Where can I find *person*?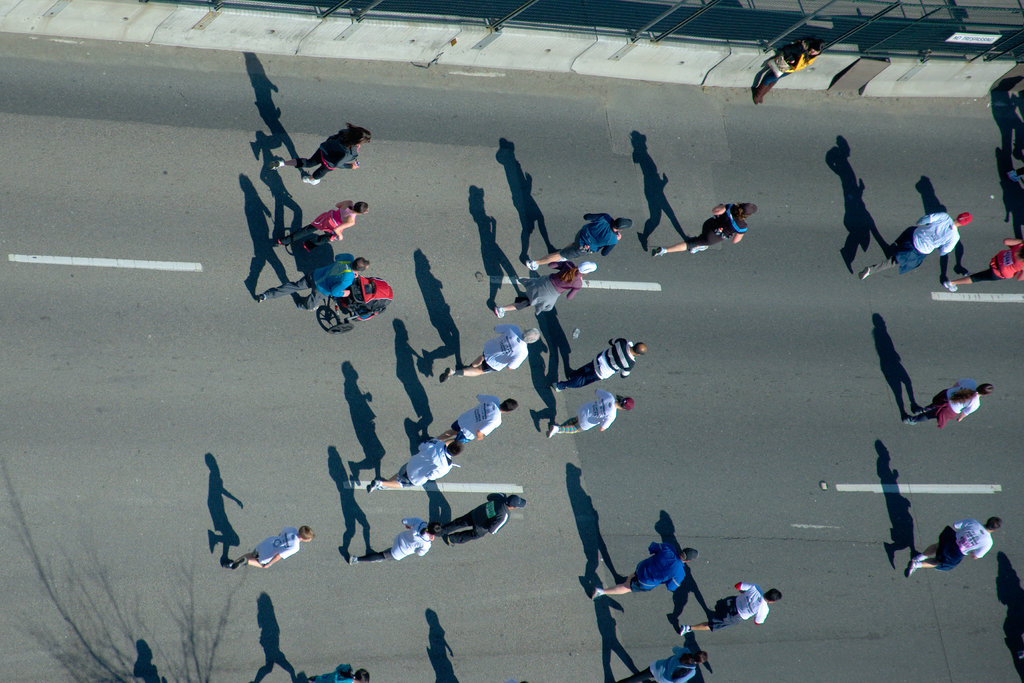
You can find it at BBox(903, 516, 1003, 578).
